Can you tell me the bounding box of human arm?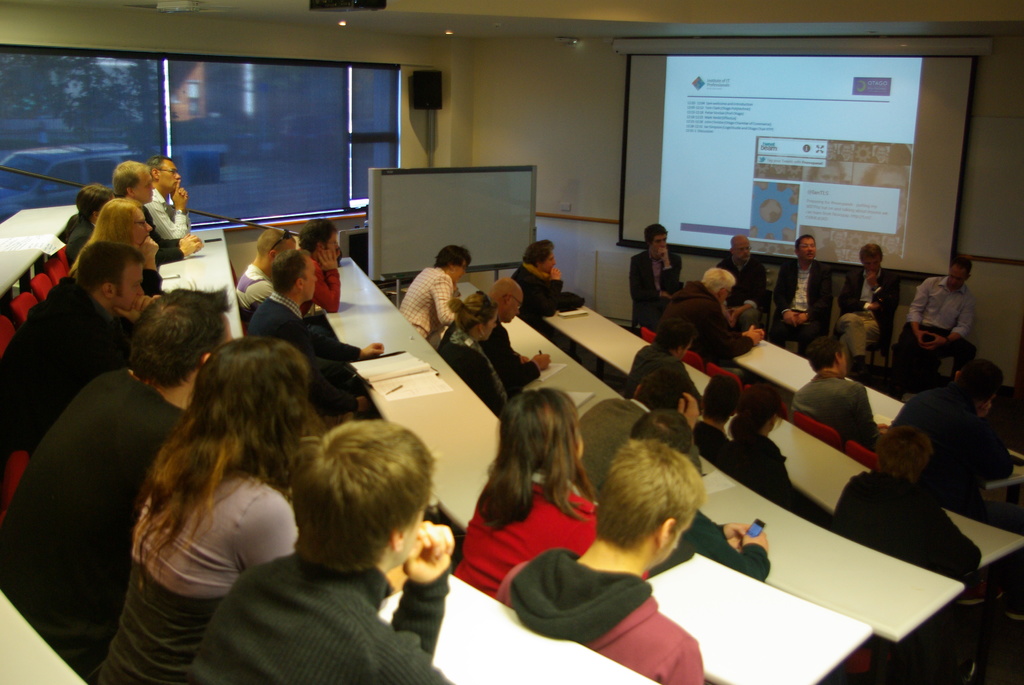
[left=845, top=379, right=882, bottom=453].
